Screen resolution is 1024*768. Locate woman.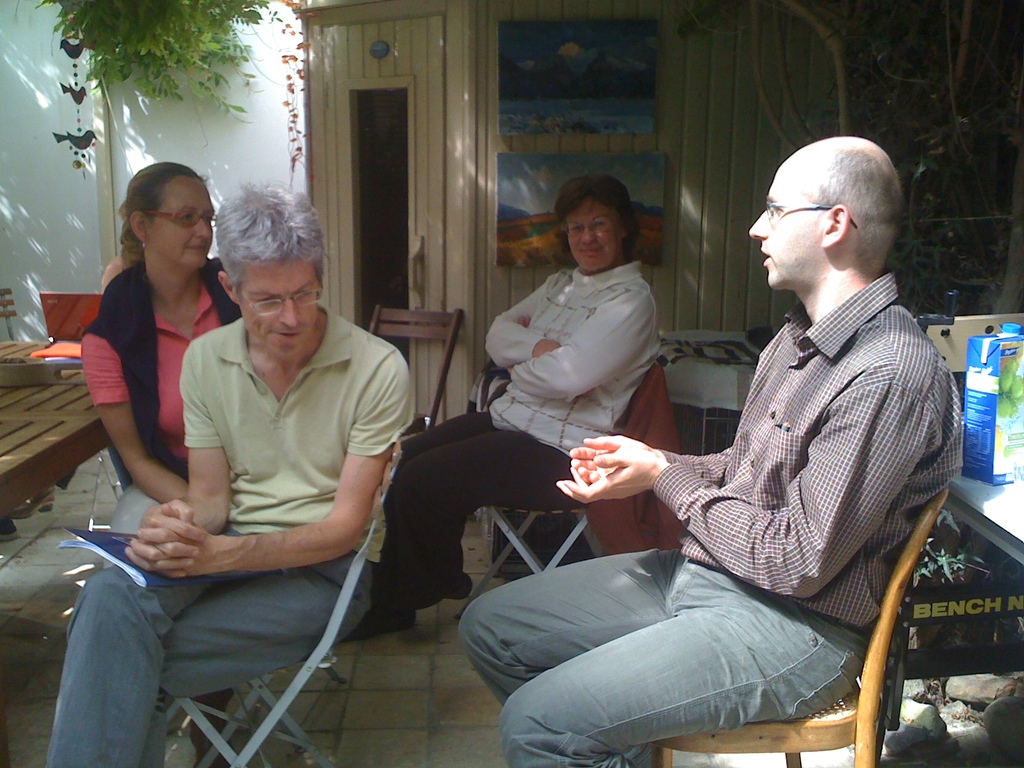
<bbox>74, 158, 243, 767</bbox>.
